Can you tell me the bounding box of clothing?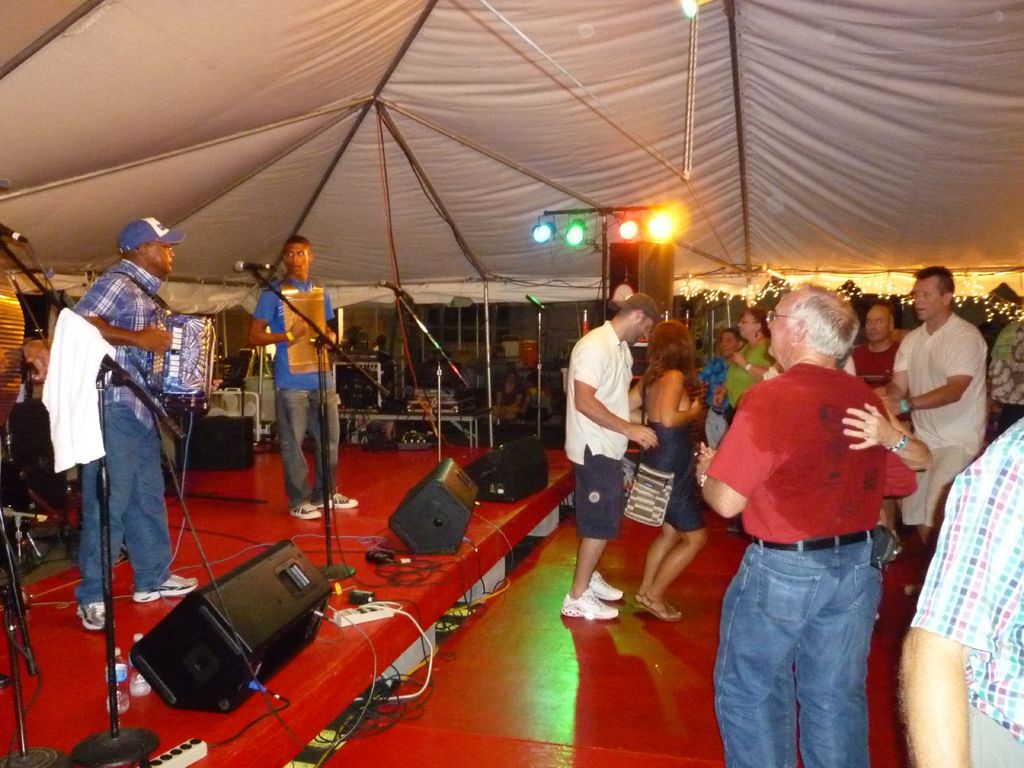
[left=852, top=342, right=904, bottom=399].
